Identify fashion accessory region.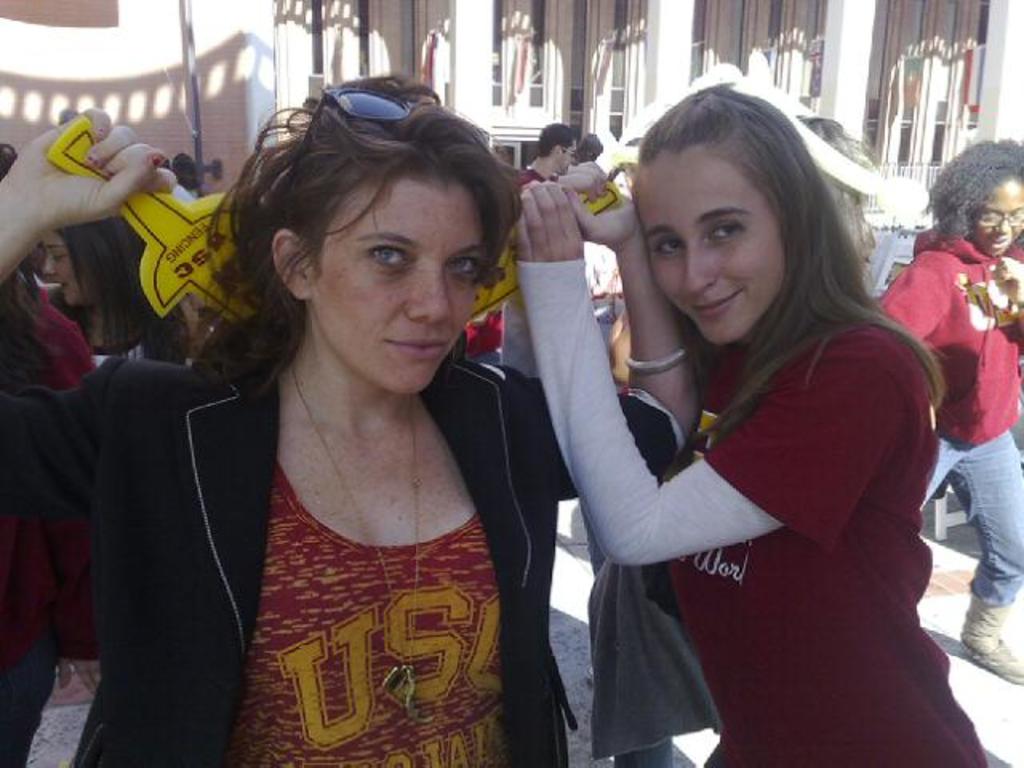
Region: Rect(622, 347, 686, 374).
